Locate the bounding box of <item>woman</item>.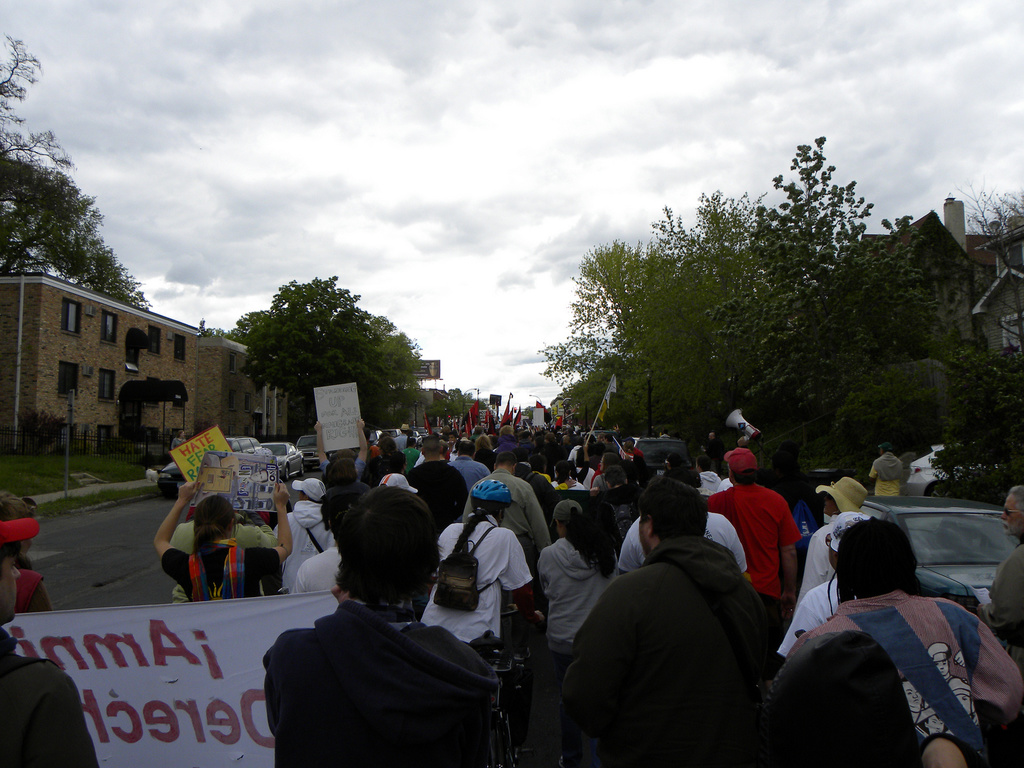
Bounding box: [383, 449, 417, 490].
